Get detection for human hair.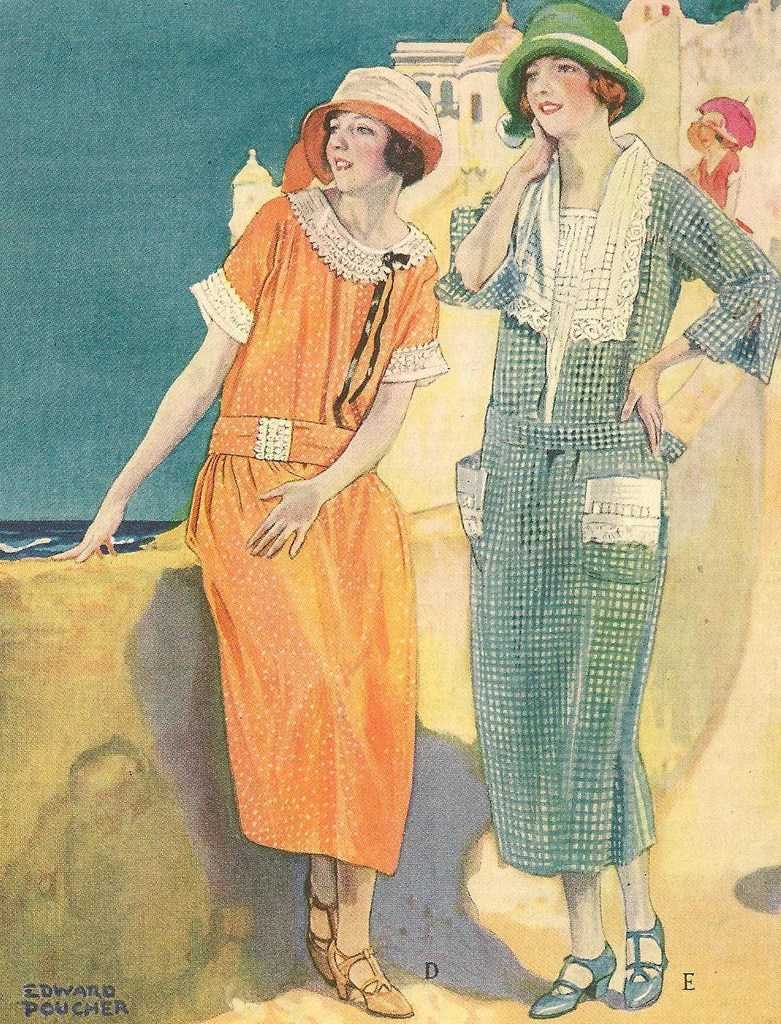
Detection: x1=515, y1=55, x2=634, y2=128.
